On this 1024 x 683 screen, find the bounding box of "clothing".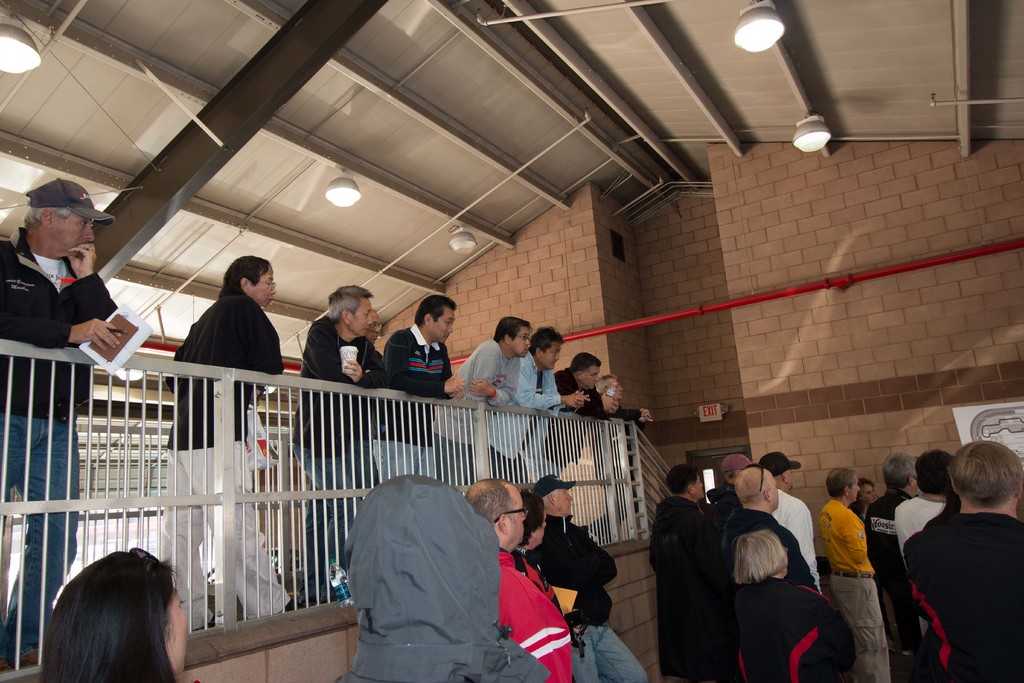
Bounding box: Rect(725, 577, 856, 680).
